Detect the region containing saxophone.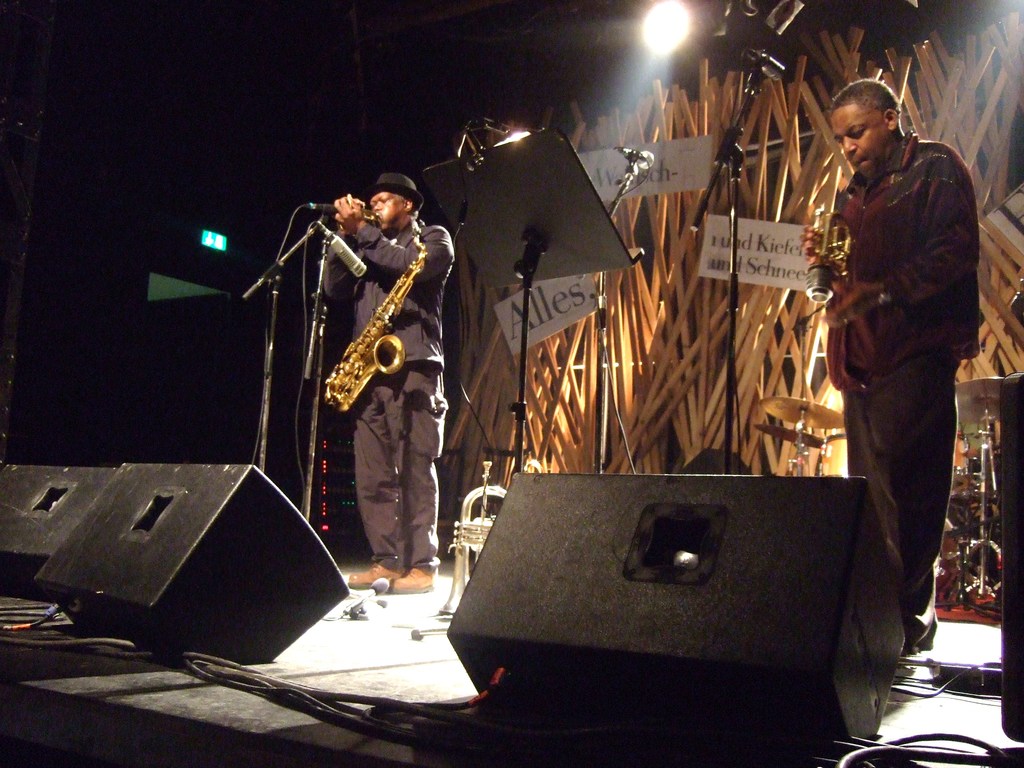
bbox=[324, 222, 426, 412].
